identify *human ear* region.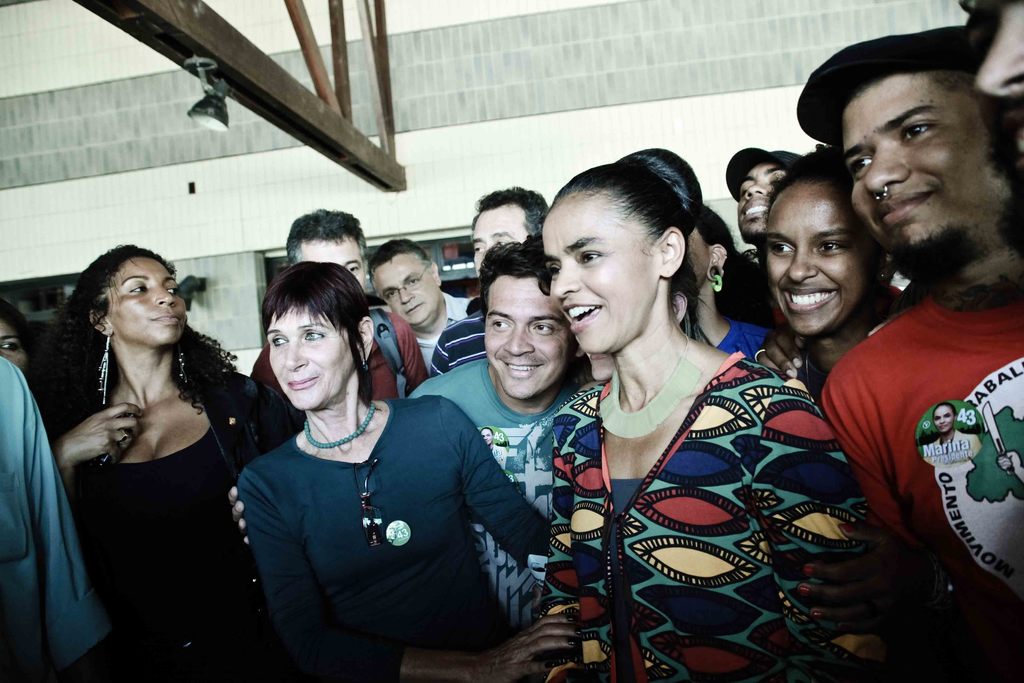
Region: [90, 311, 115, 339].
